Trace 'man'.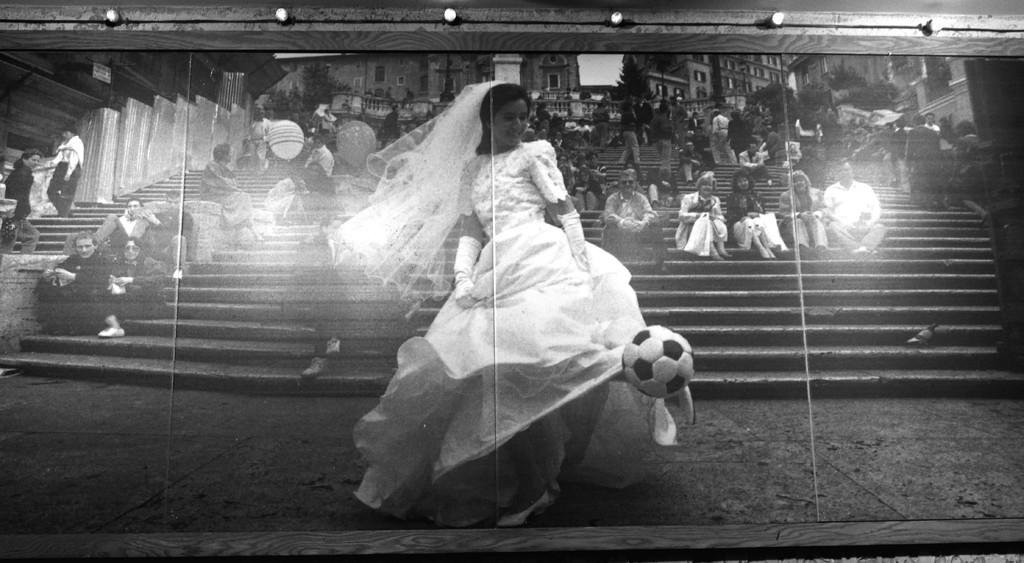
Traced to 99,193,155,252.
